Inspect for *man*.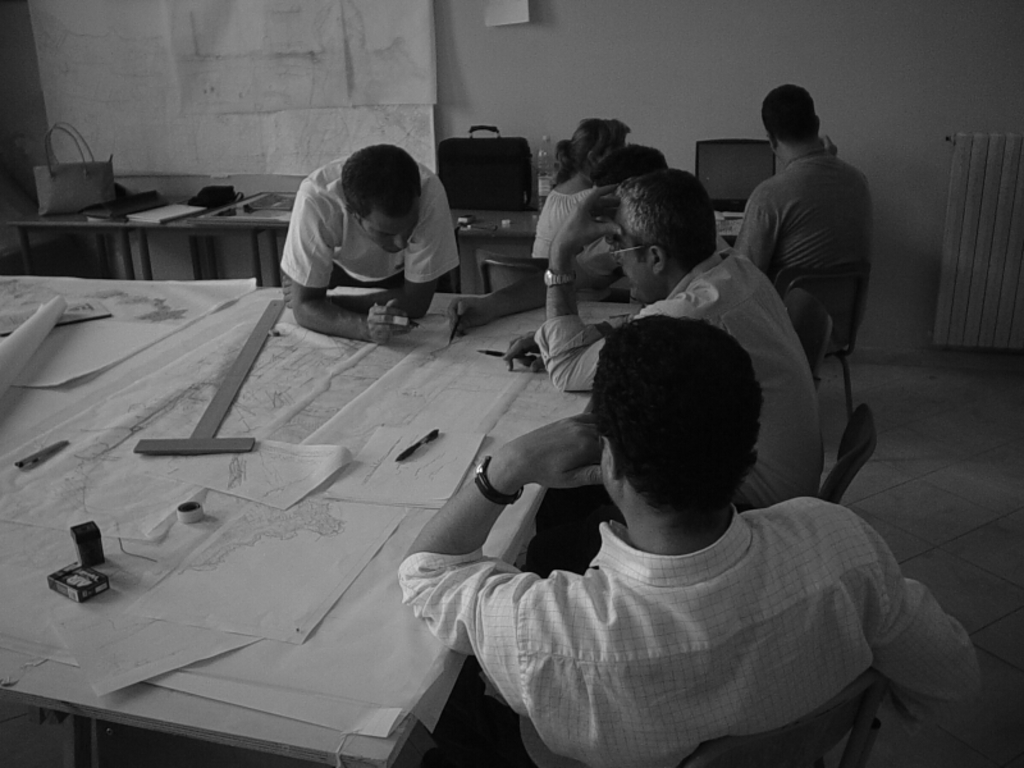
Inspection: <bbox>273, 134, 465, 347</bbox>.
